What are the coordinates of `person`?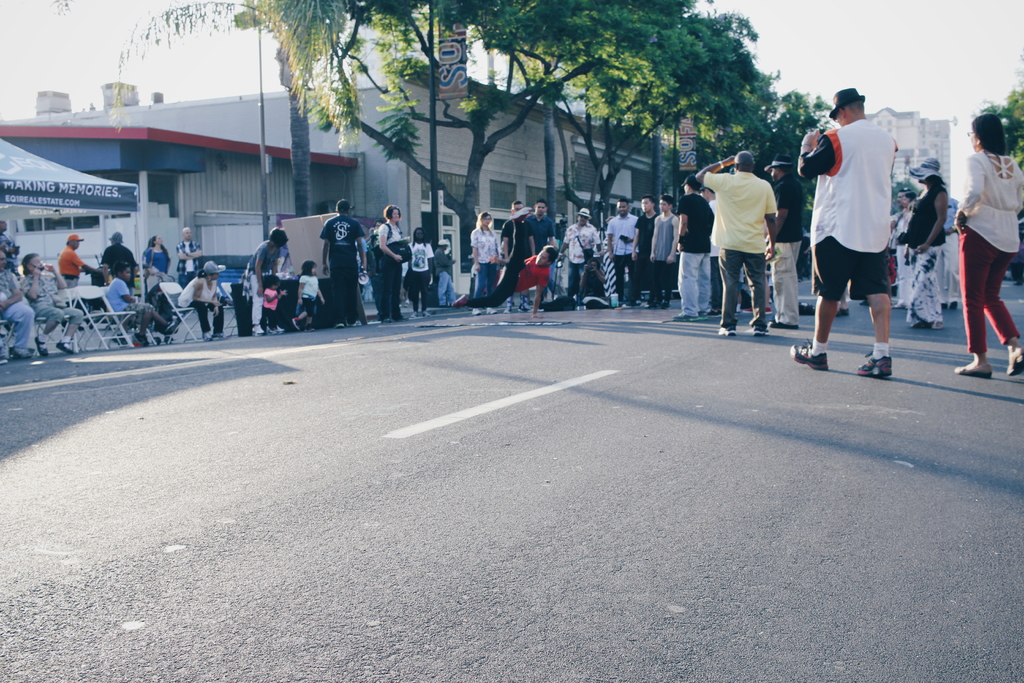
region(646, 191, 682, 309).
